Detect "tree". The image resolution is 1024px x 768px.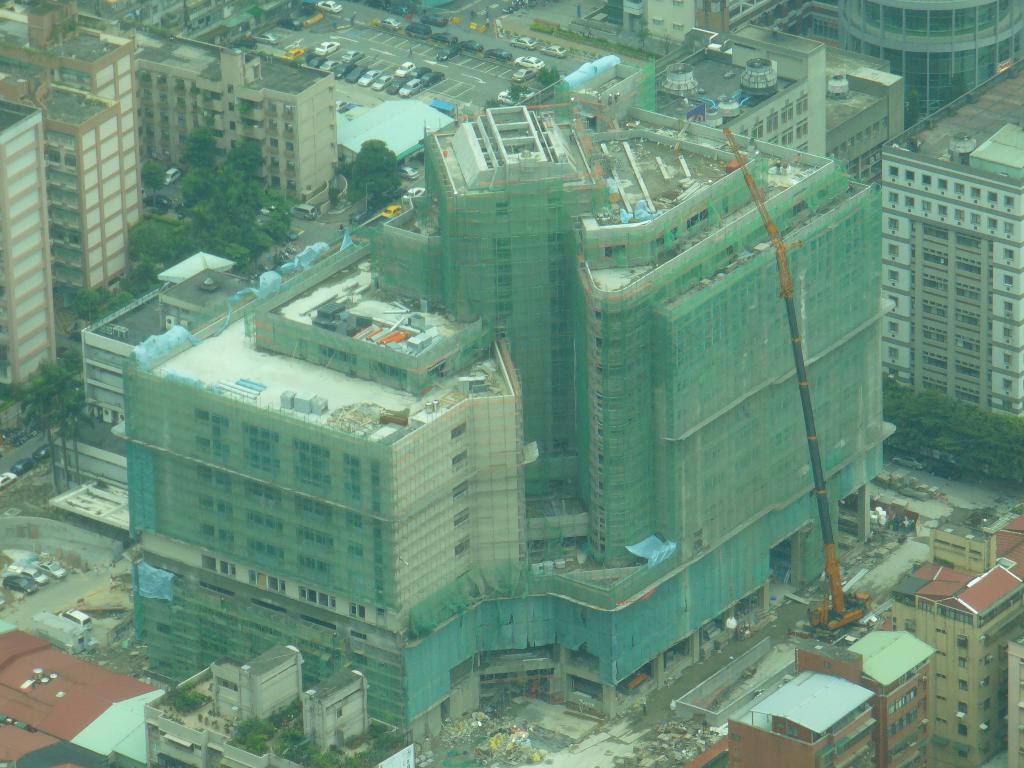
rect(68, 285, 103, 330).
